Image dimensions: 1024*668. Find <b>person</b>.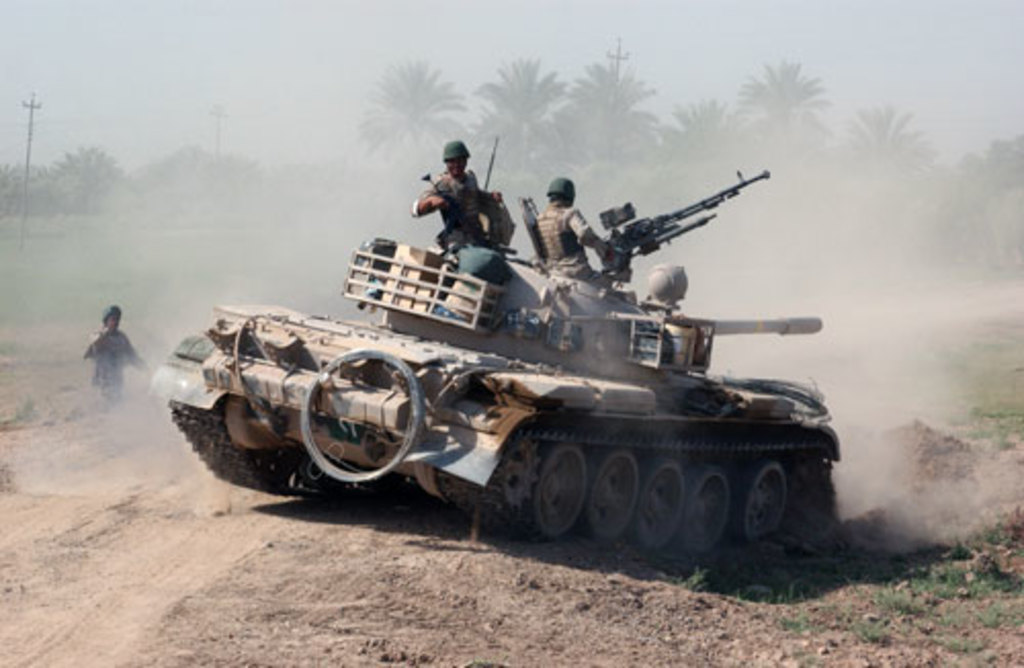
76,301,152,412.
